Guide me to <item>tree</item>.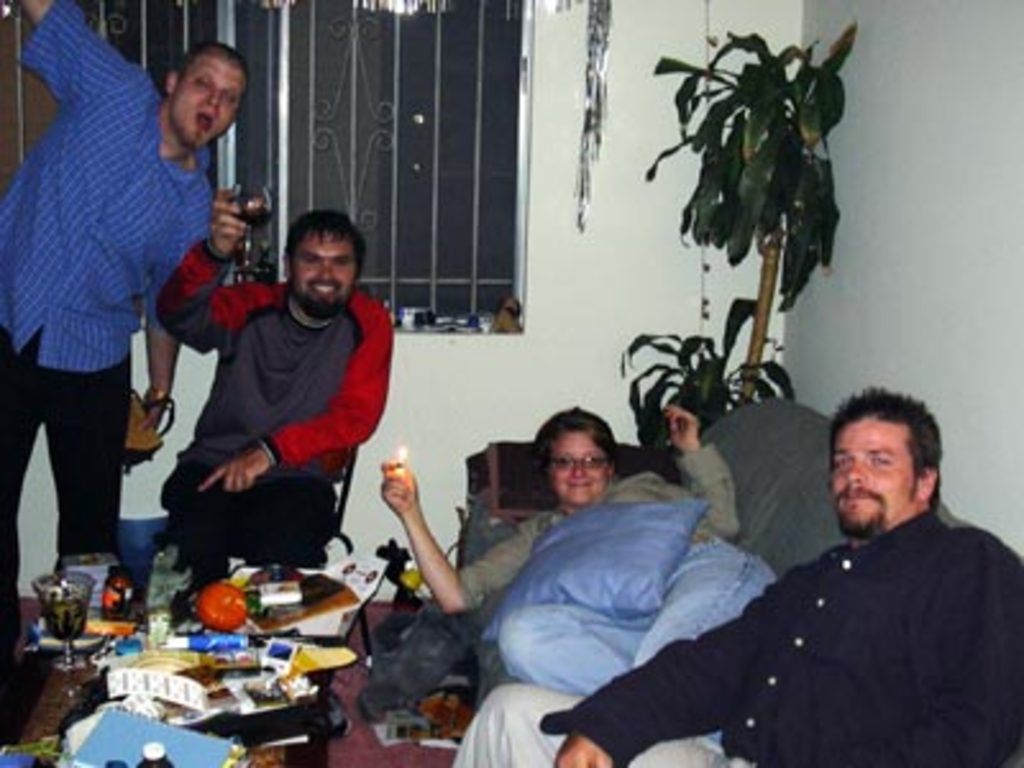
Guidance: {"left": 625, "top": 15, "right": 870, "bottom": 448}.
